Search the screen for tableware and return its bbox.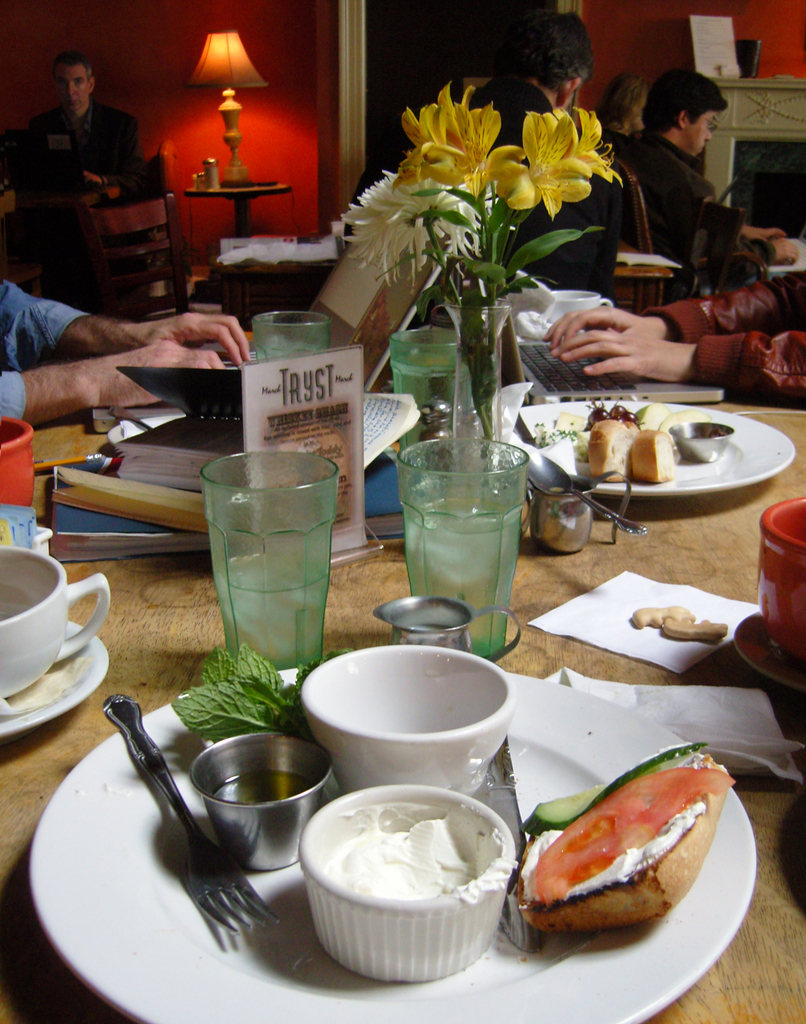
Found: select_region(279, 627, 540, 821).
